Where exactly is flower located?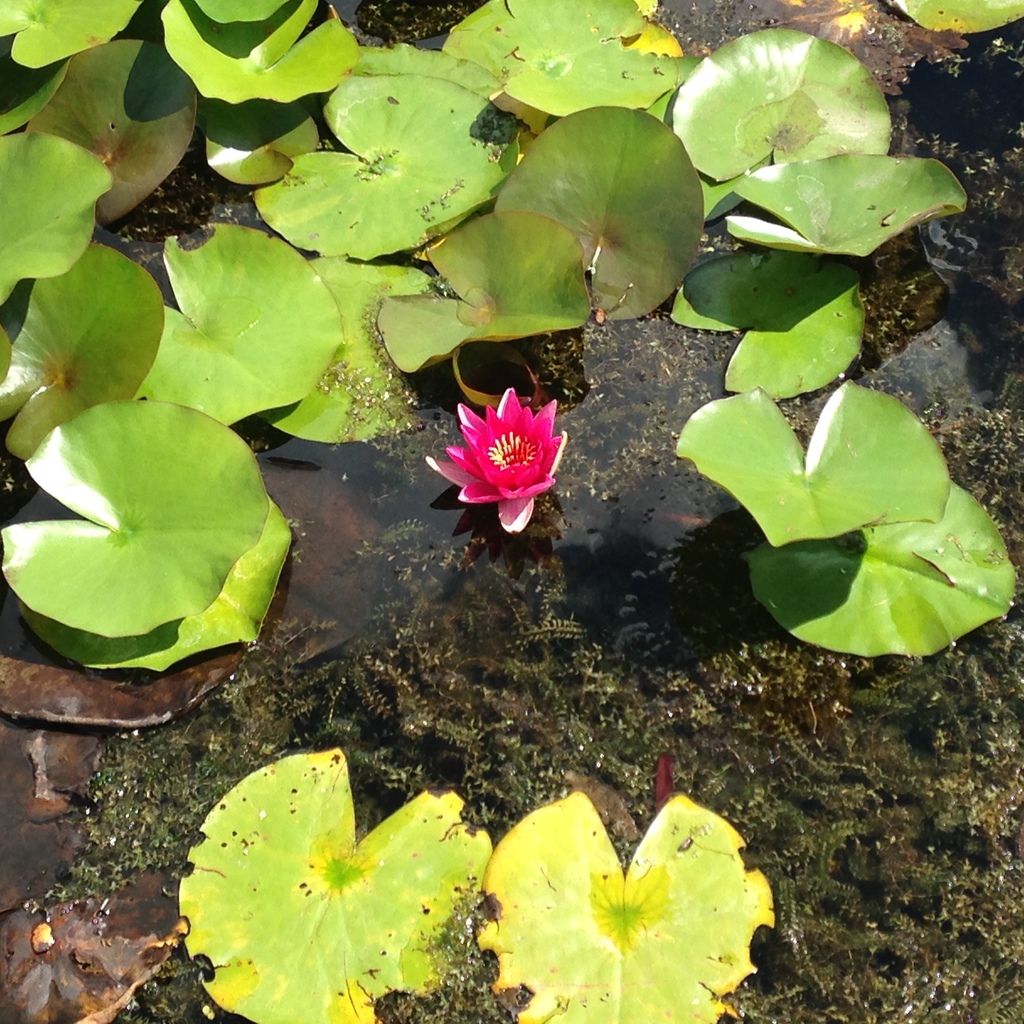
Its bounding box is {"x1": 422, "y1": 390, "x2": 565, "y2": 536}.
